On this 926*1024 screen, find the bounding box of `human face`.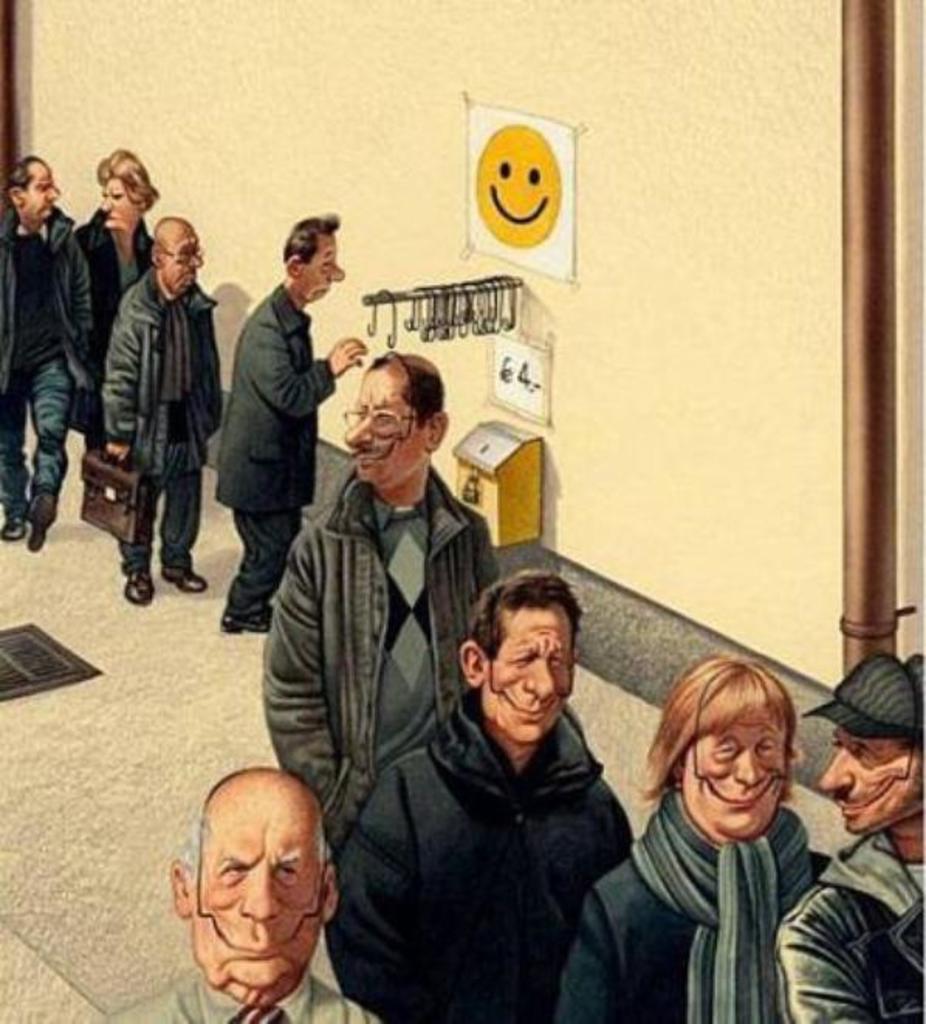
Bounding box: box=[164, 220, 203, 293].
